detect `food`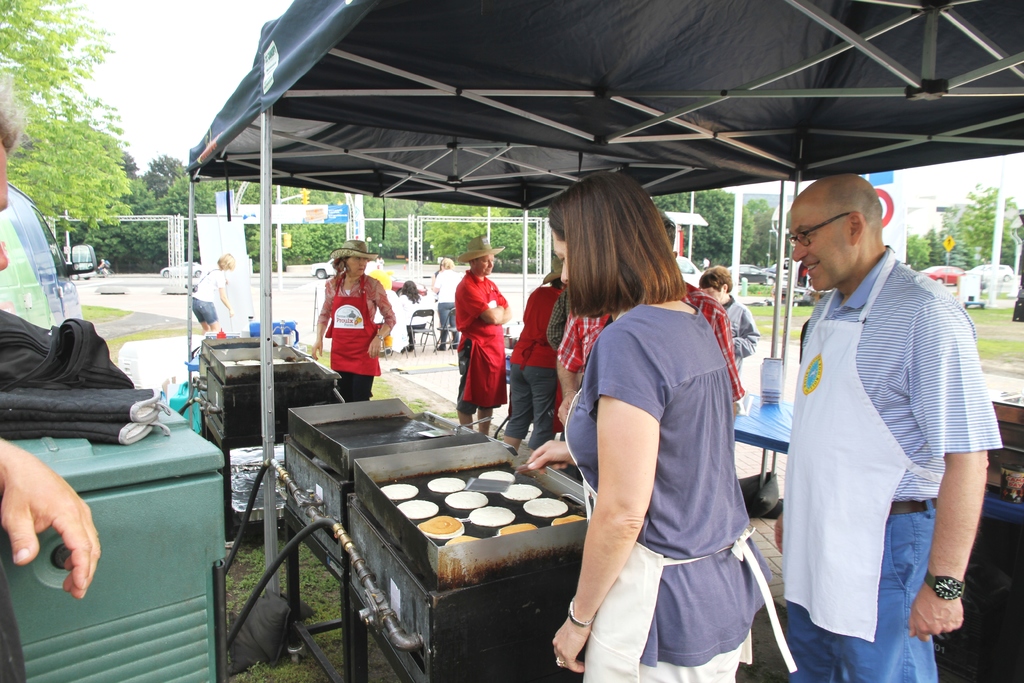
bbox(525, 495, 563, 517)
